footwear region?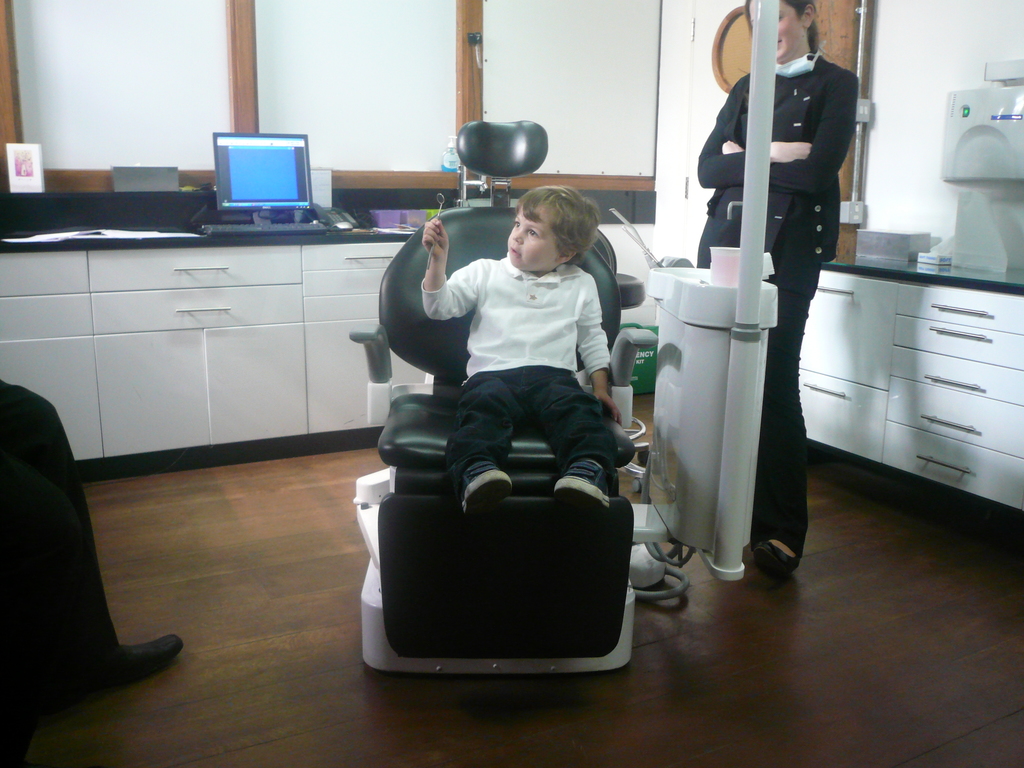
x1=557 y1=462 x2=608 y2=514
